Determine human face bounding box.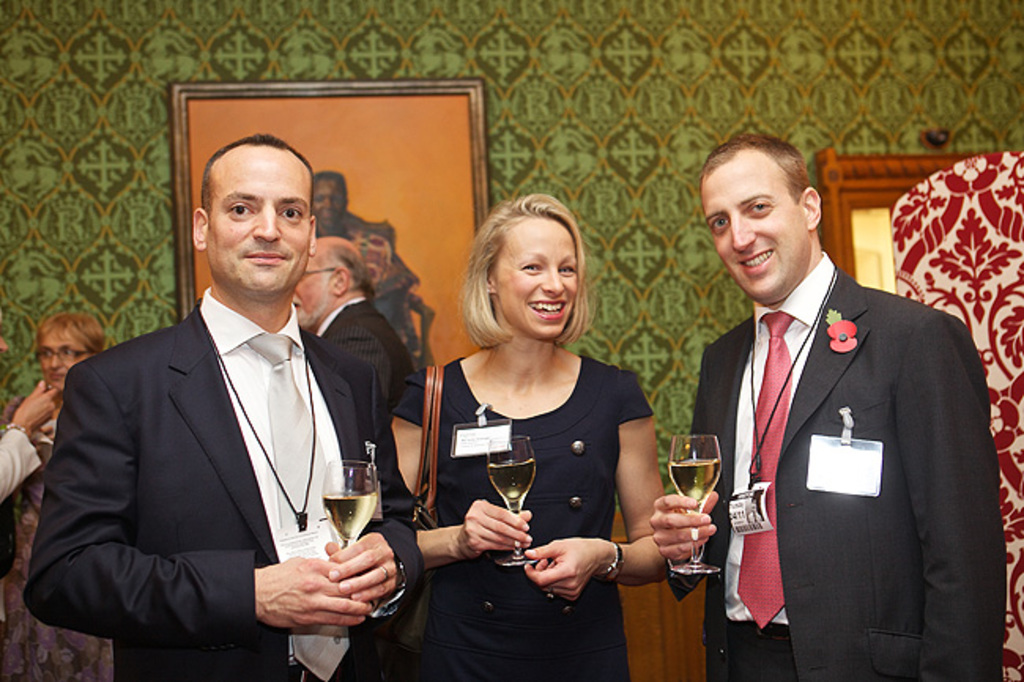
Determined: [695,161,807,312].
